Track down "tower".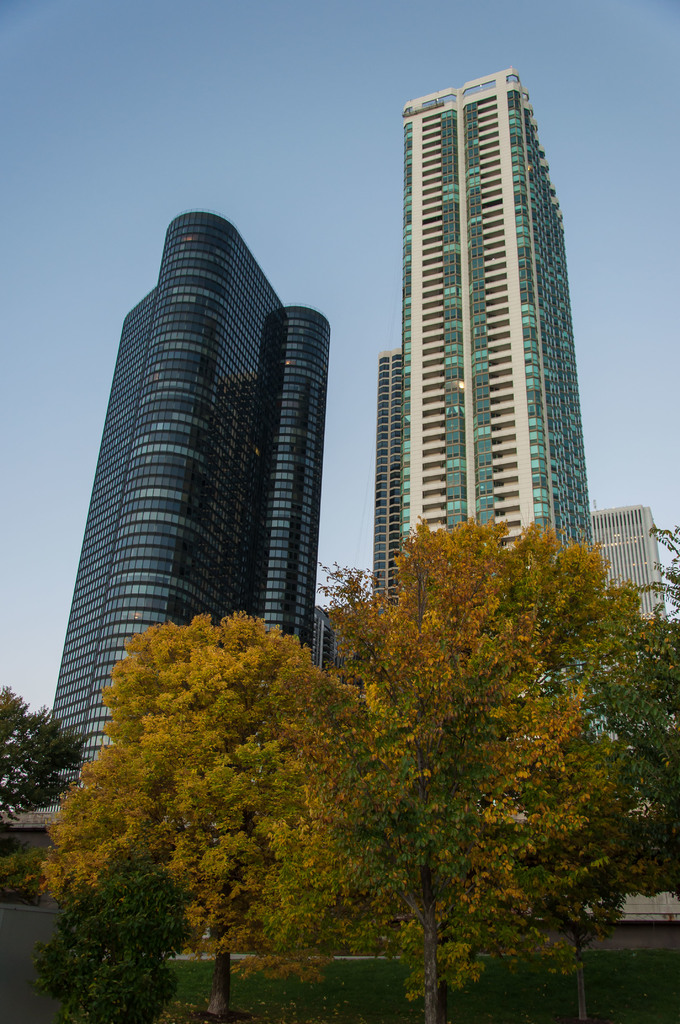
Tracked to pyautogui.locateOnScreen(65, 177, 344, 851).
